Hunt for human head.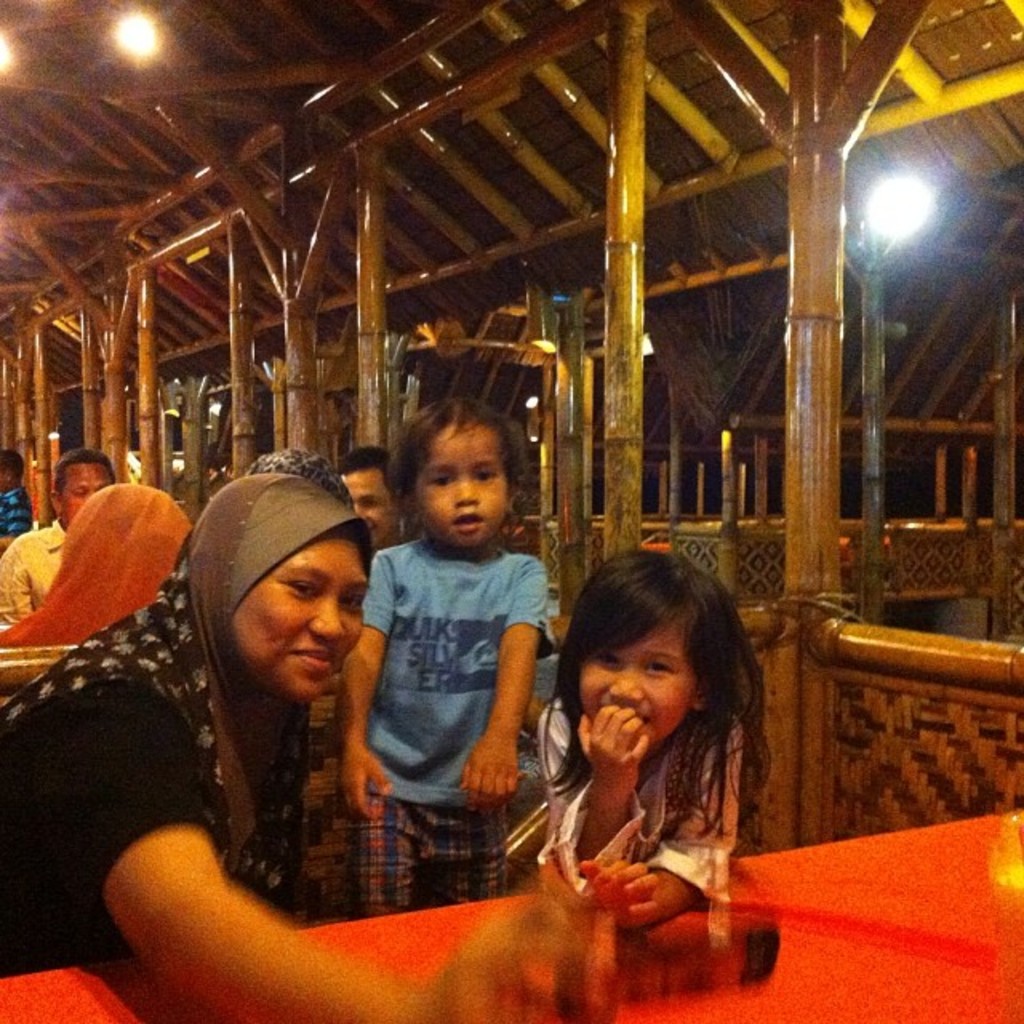
Hunted down at (left=552, top=547, right=757, bottom=762).
